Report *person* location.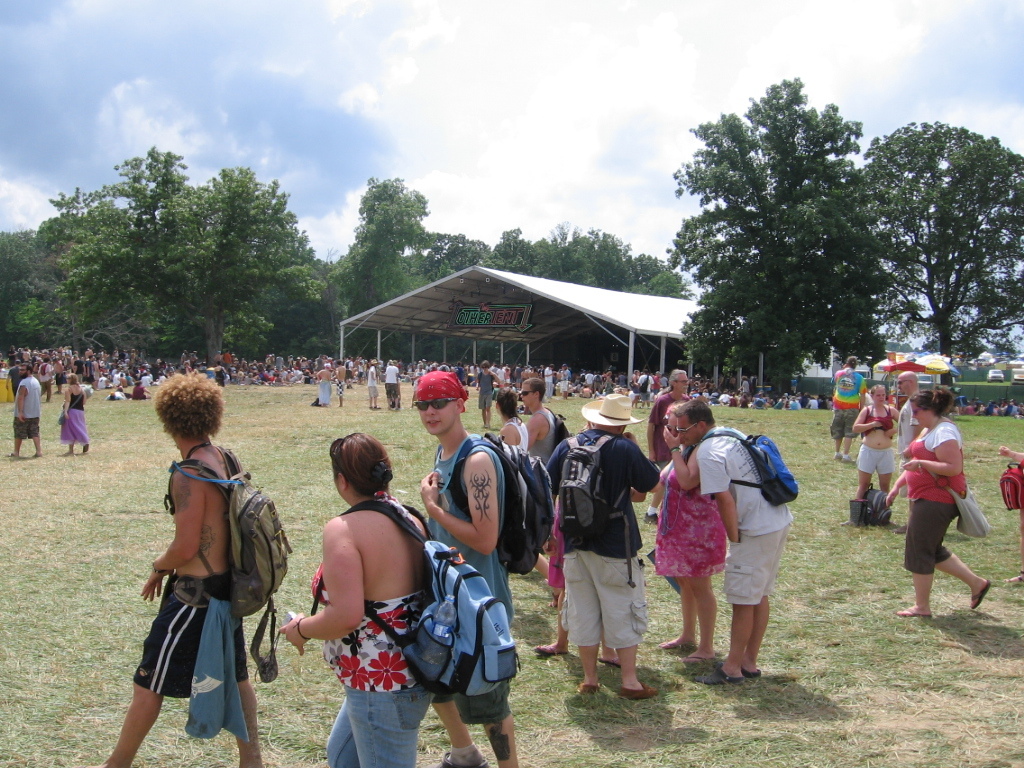
Report: rect(57, 369, 92, 454).
